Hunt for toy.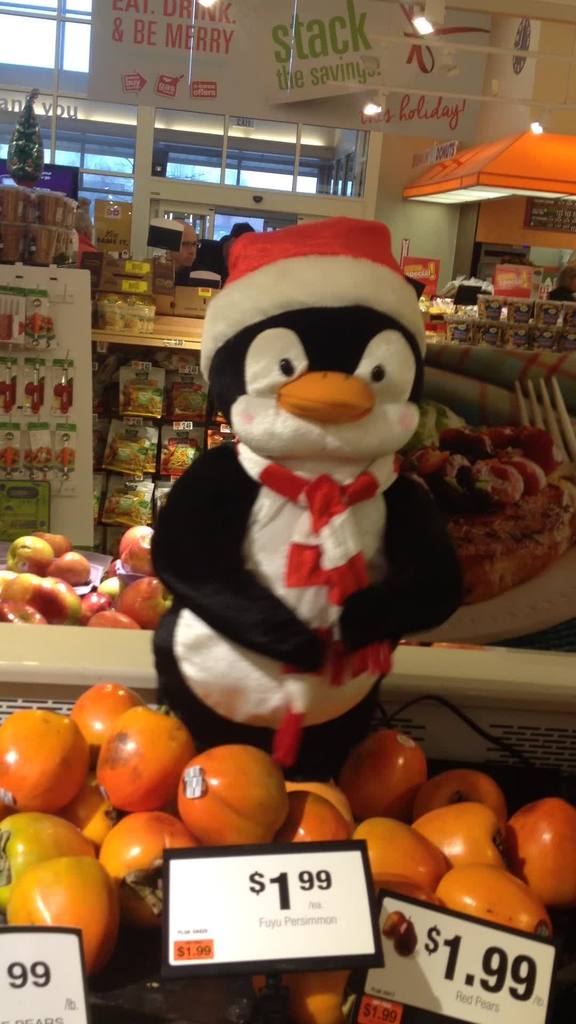
Hunted down at locate(150, 211, 472, 783).
